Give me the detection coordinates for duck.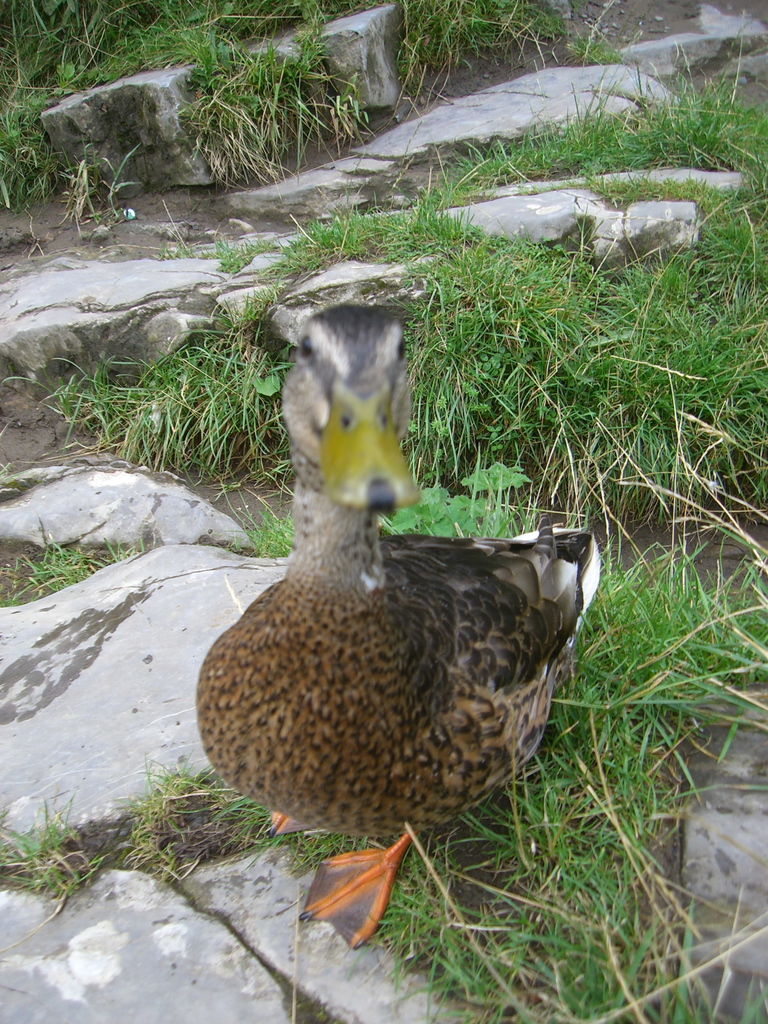
left=196, top=283, right=605, bottom=899.
